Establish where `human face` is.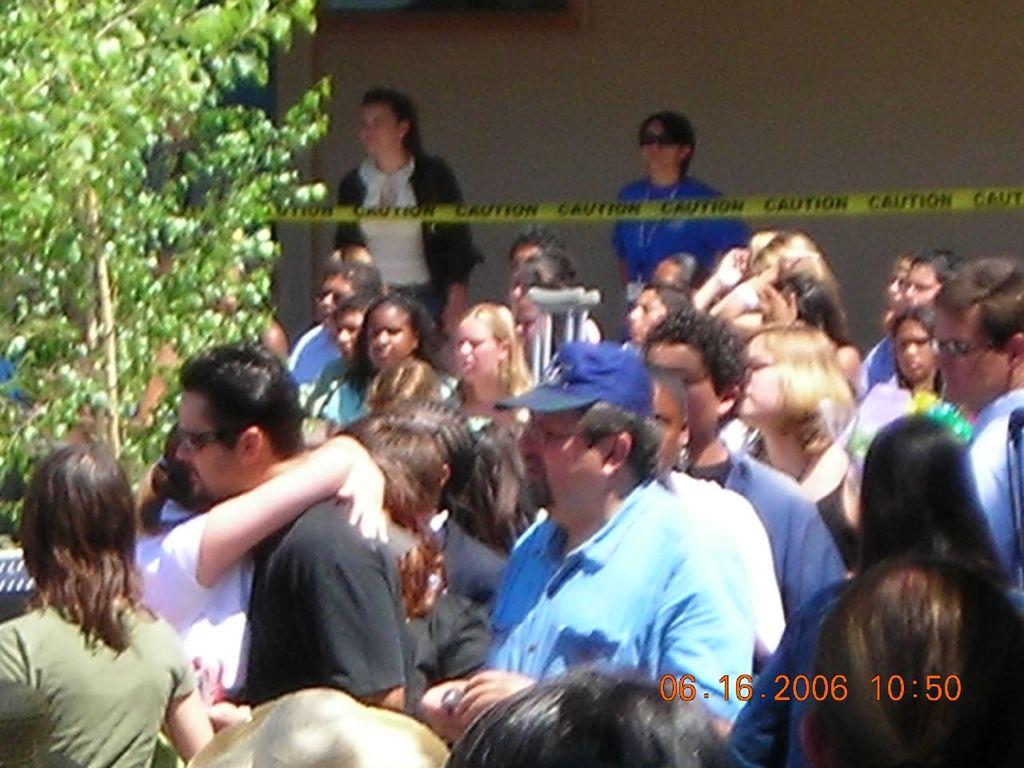
Established at bbox=[905, 262, 938, 306].
